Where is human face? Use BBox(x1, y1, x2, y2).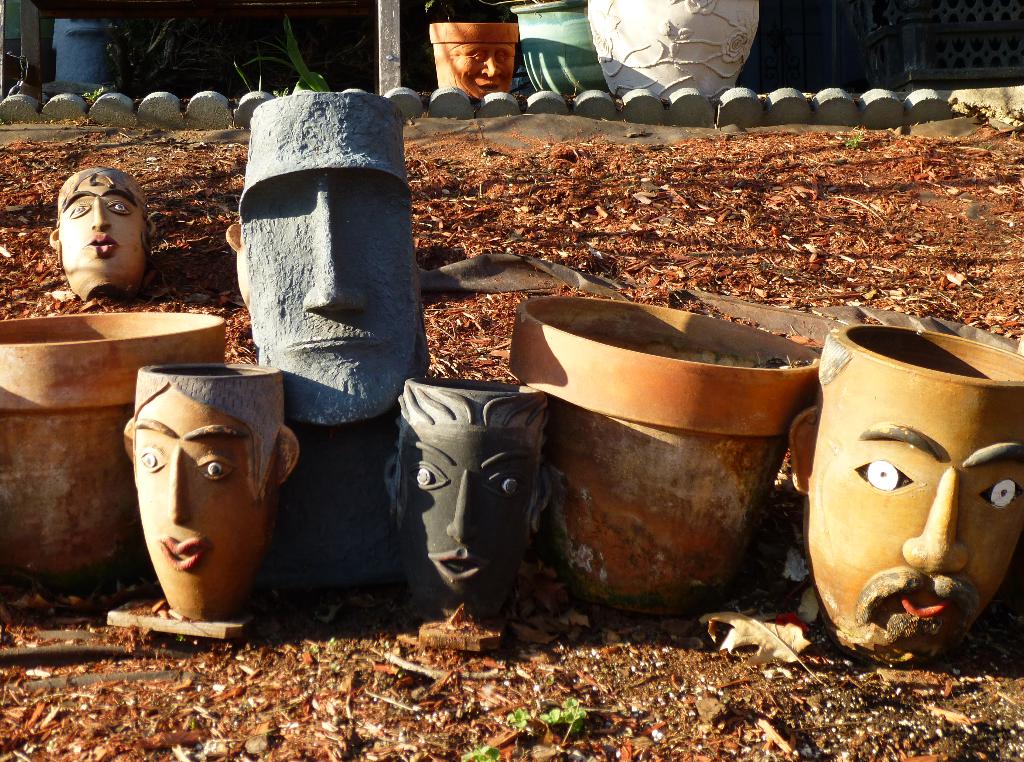
BBox(109, 386, 295, 601).
